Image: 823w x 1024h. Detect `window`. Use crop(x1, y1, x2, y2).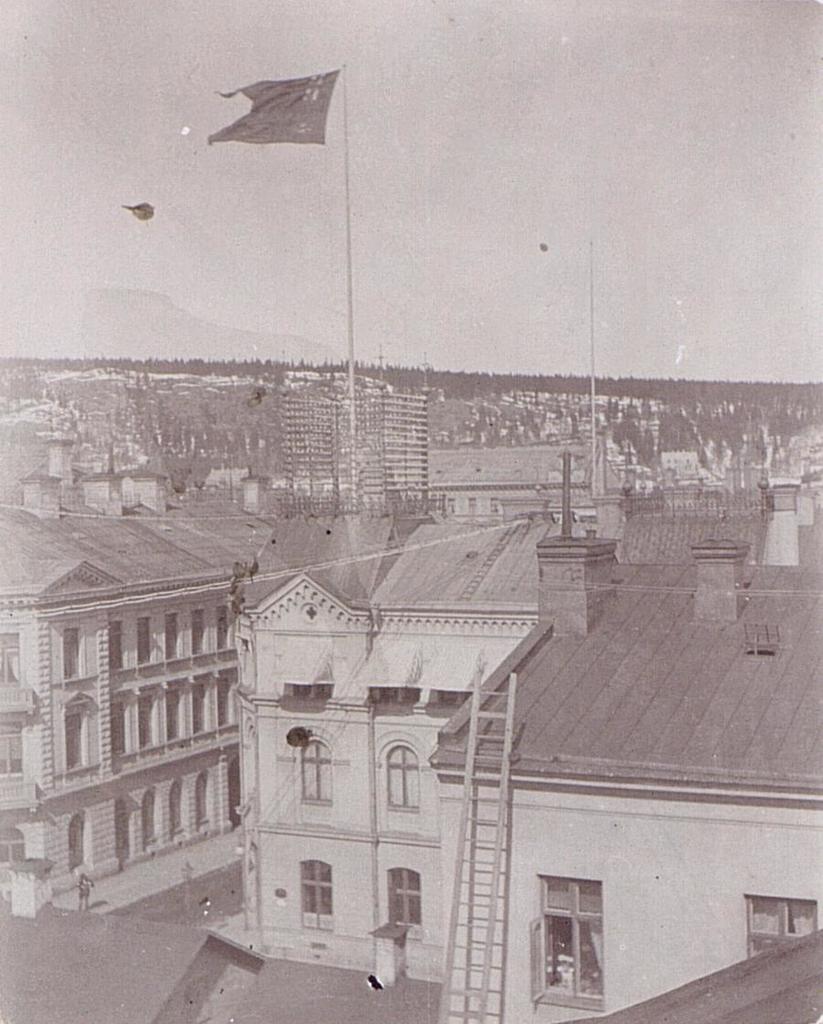
crop(187, 680, 209, 737).
